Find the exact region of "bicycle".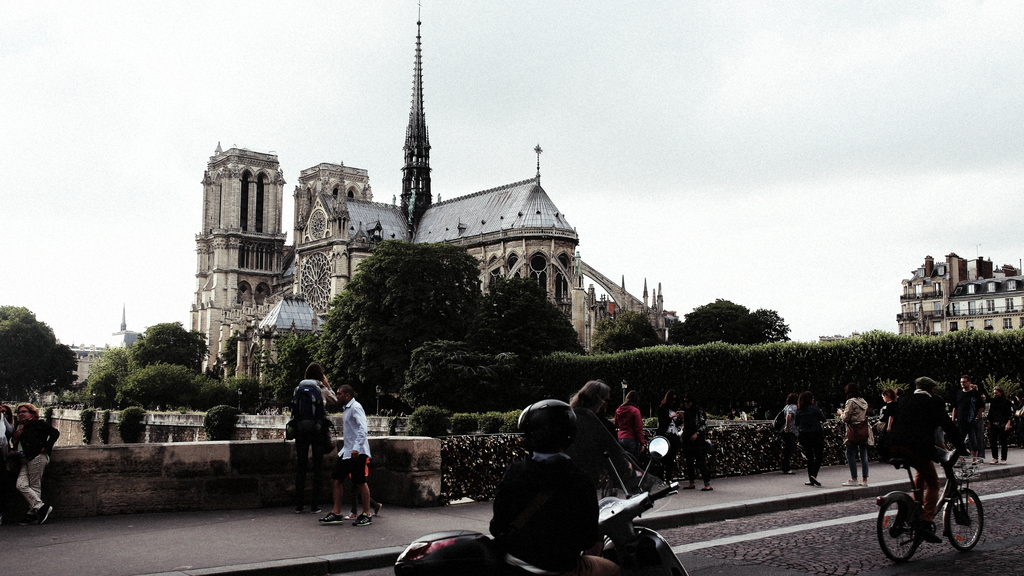
Exact region: (left=598, top=425, right=673, bottom=504).
